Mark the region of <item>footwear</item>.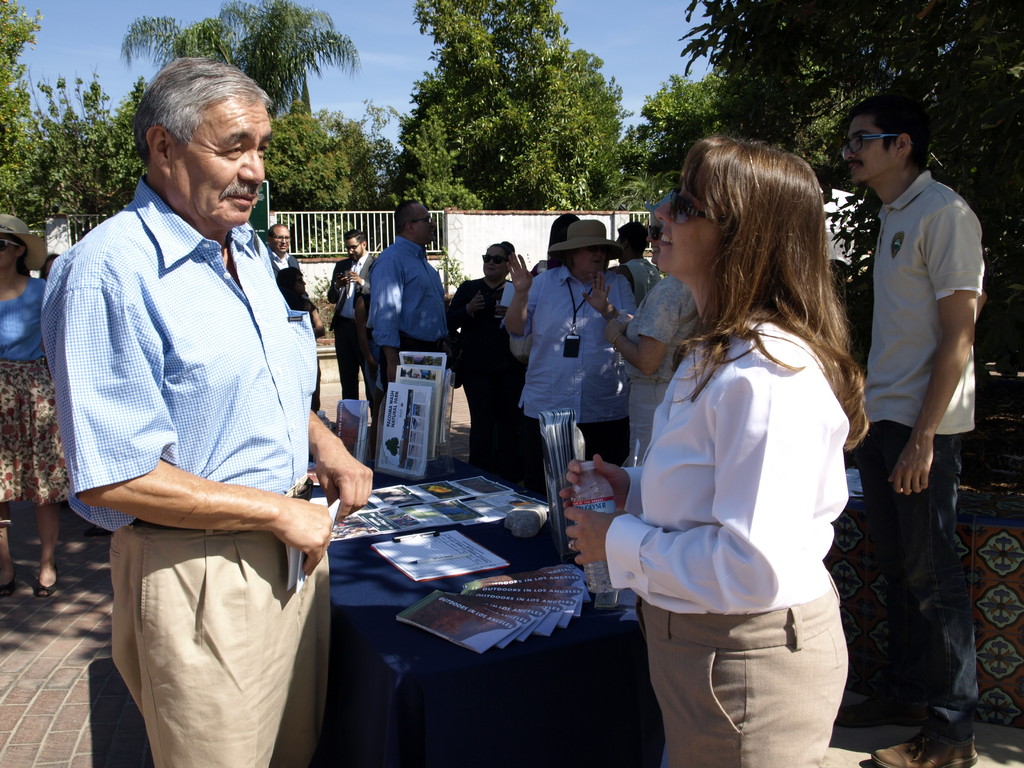
Region: [30, 561, 63, 596].
